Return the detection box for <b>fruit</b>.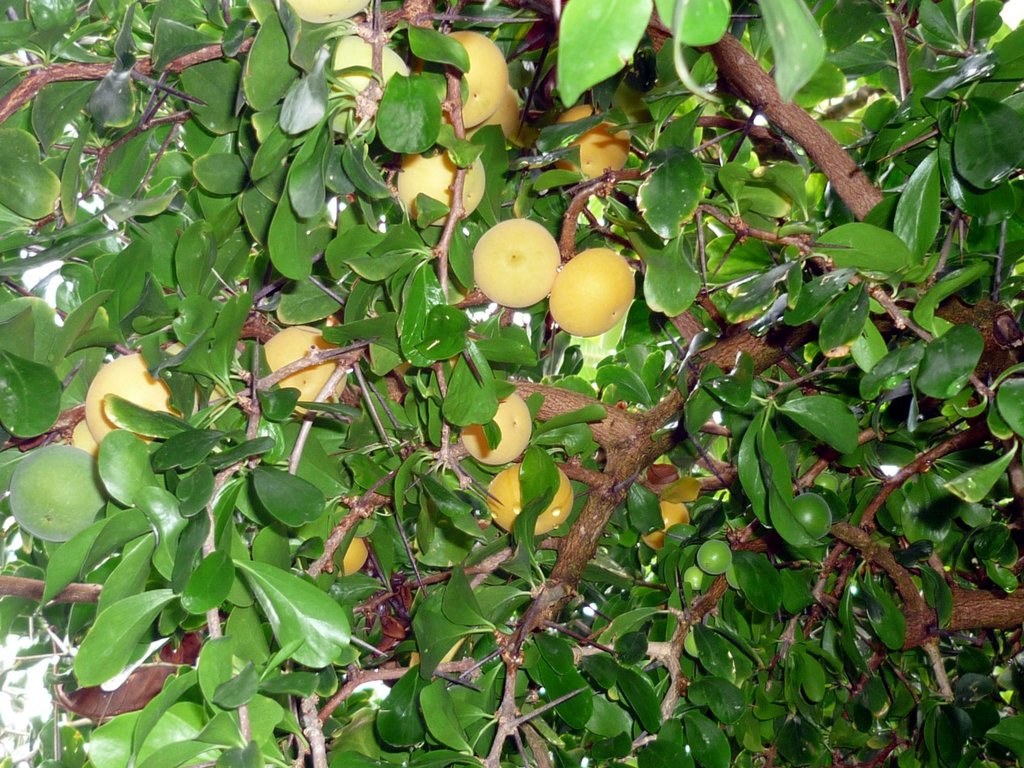
(461, 388, 530, 463).
